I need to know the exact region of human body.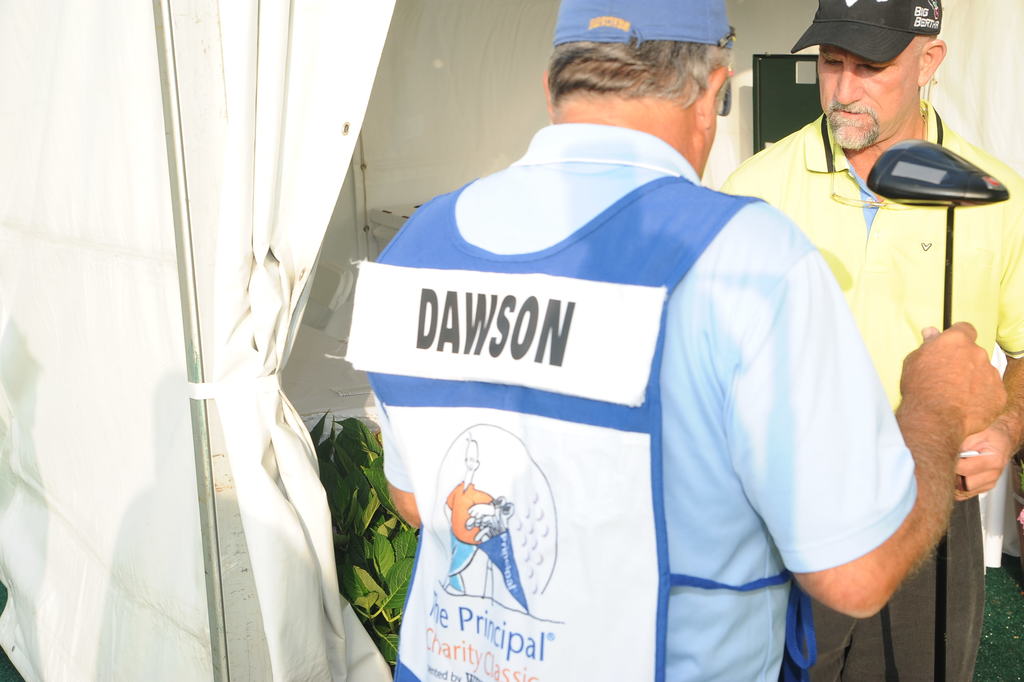
Region: crop(298, 0, 913, 681).
